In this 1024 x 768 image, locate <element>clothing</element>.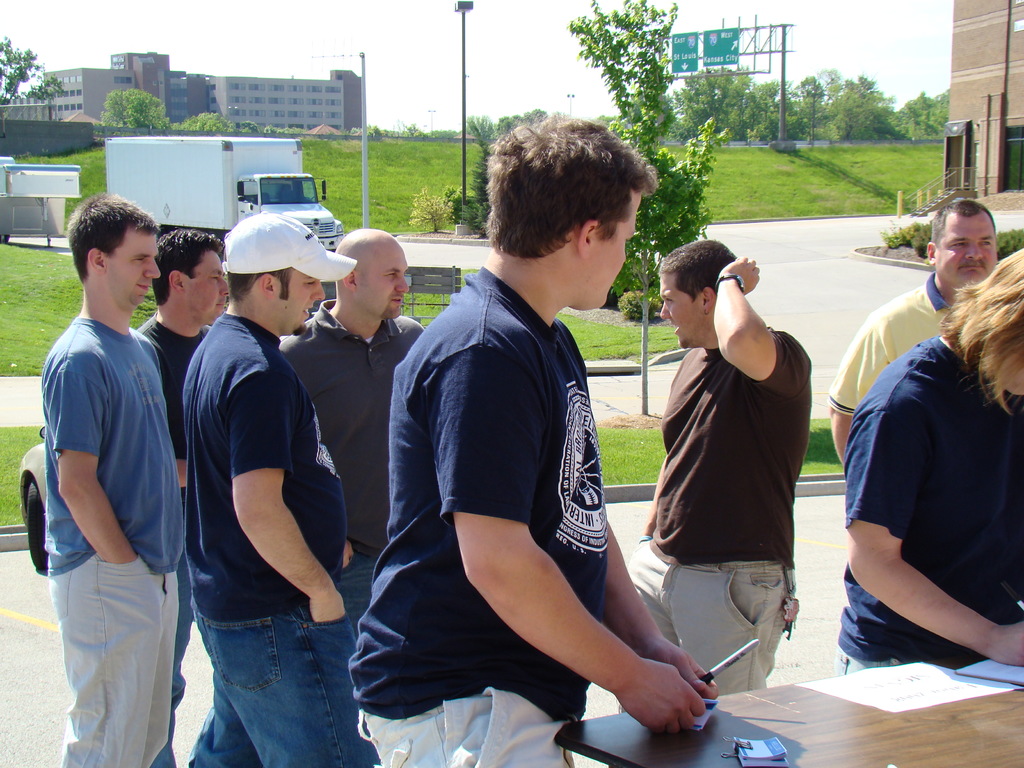
Bounding box: [x1=295, y1=278, x2=428, y2=607].
